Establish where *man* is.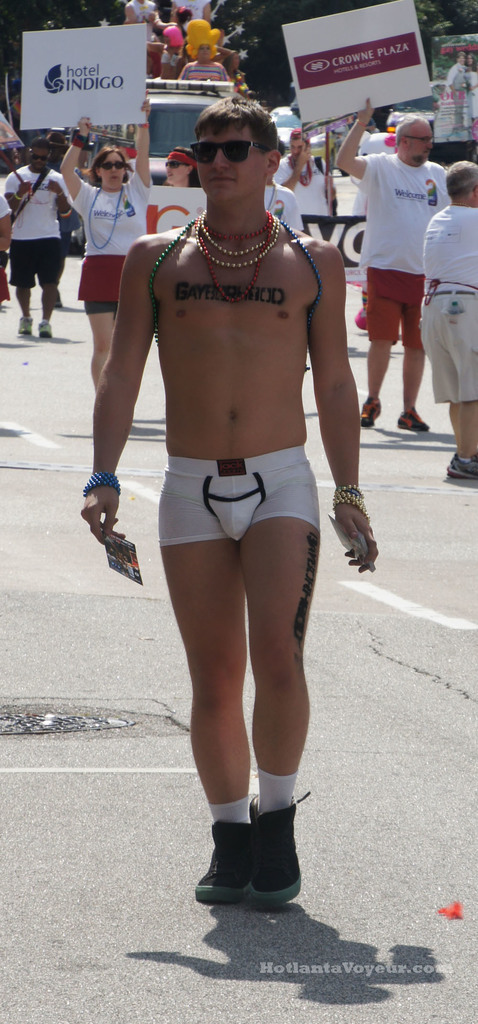
Established at bbox=[328, 95, 451, 431].
